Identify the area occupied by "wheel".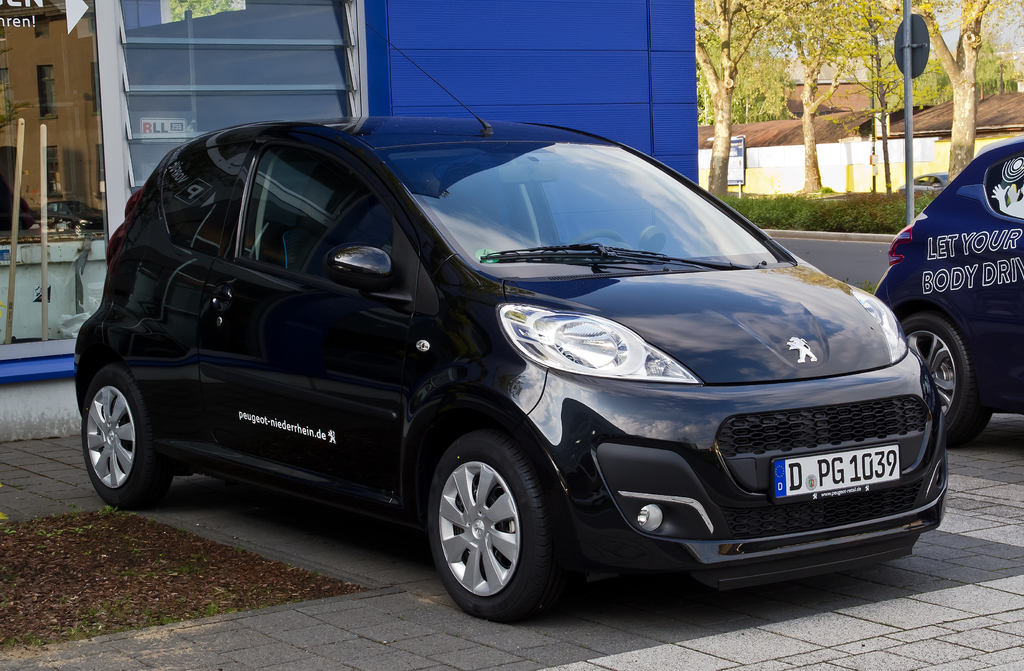
Area: box=[569, 224, 617, 244].
